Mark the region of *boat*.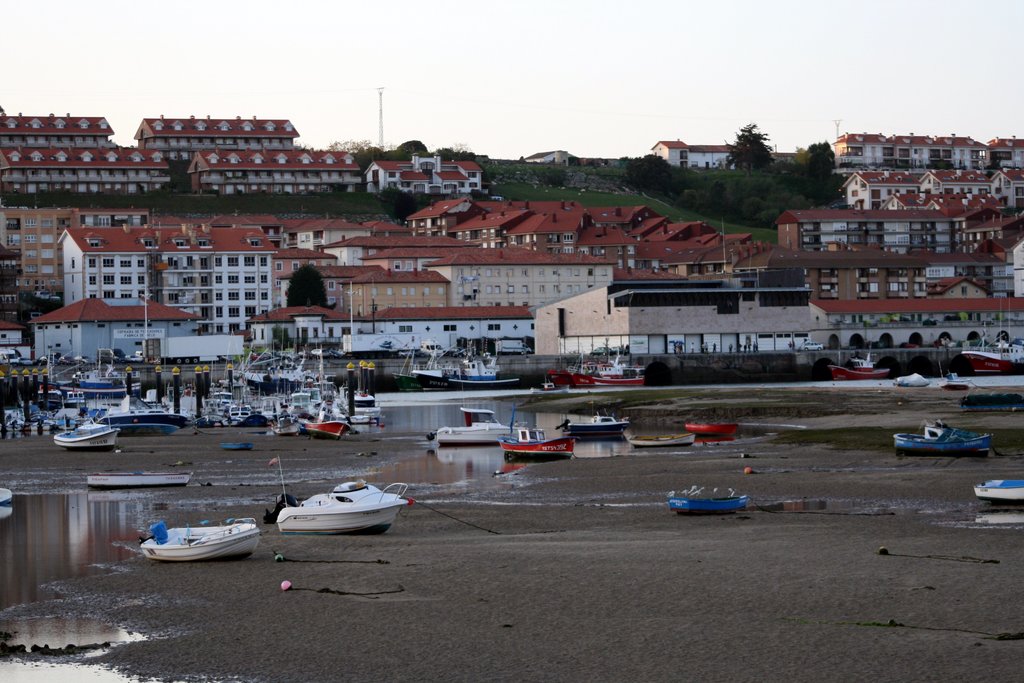
Region: bbox=(938, 372, 975, 388).
